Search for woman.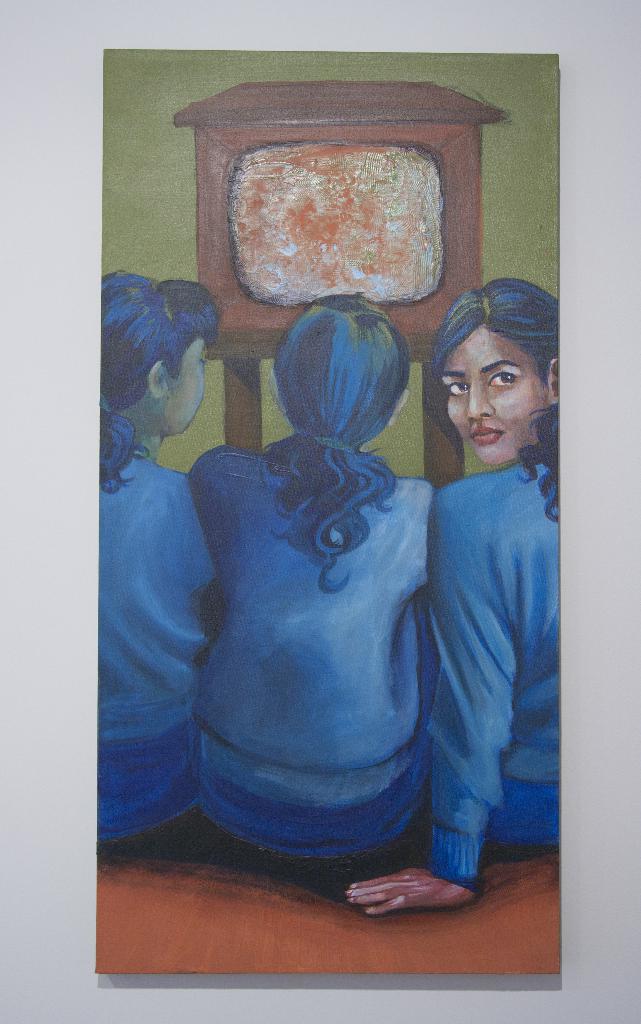
Found at (404, 271, 567, 927).
